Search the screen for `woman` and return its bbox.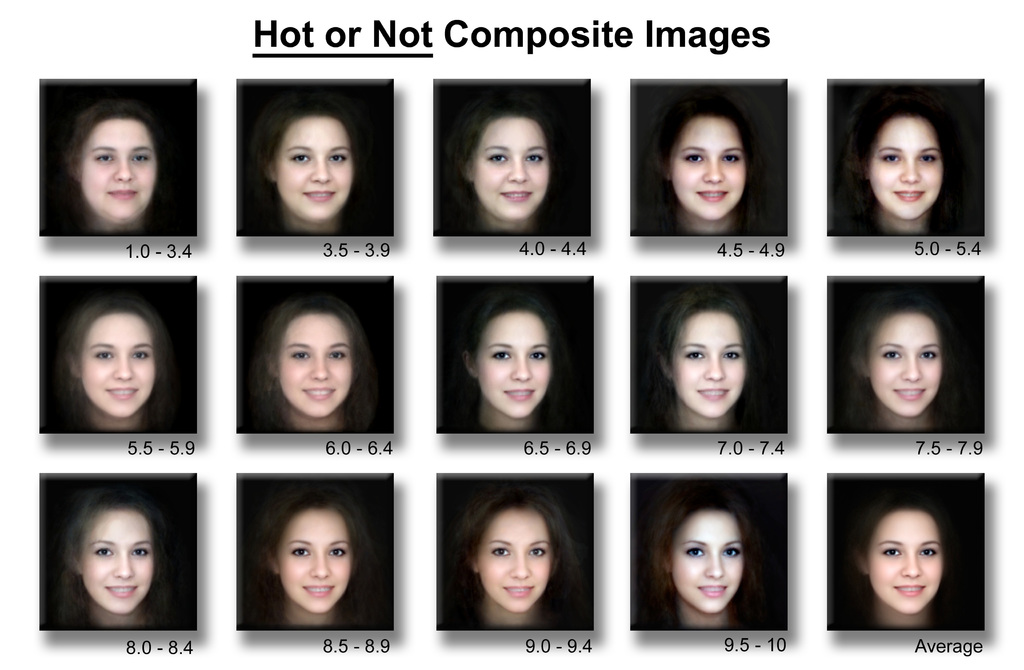
Found: [449,484,581,628].
